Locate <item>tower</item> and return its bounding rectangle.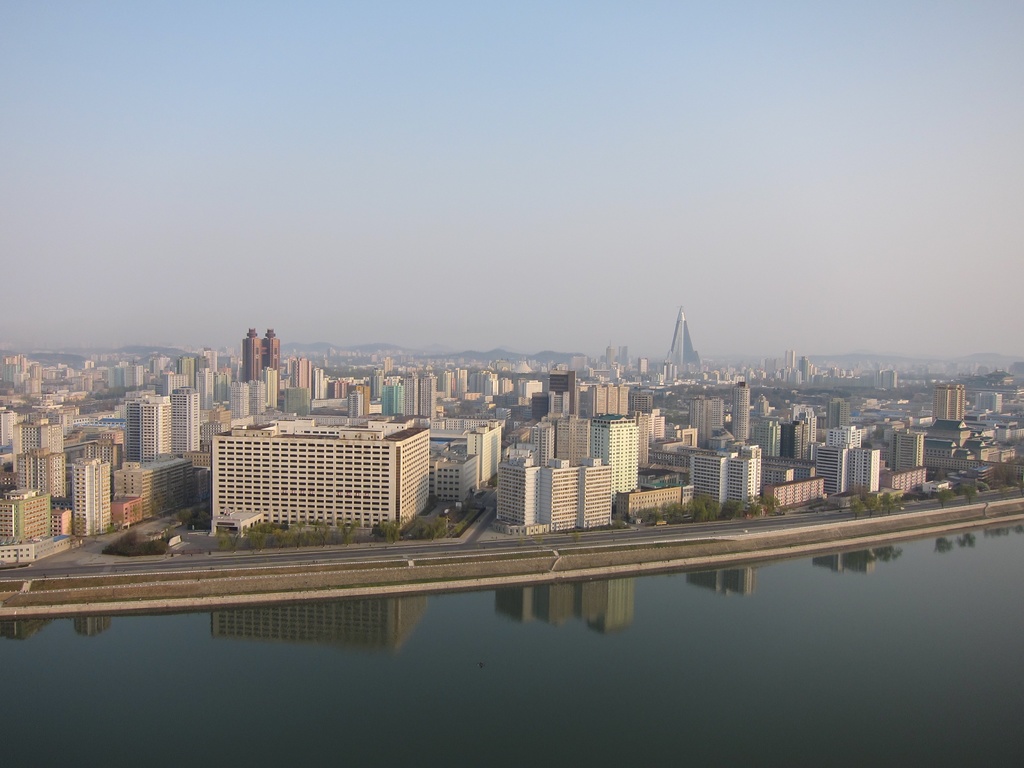
bbox=[166, 380, 206, 451].
